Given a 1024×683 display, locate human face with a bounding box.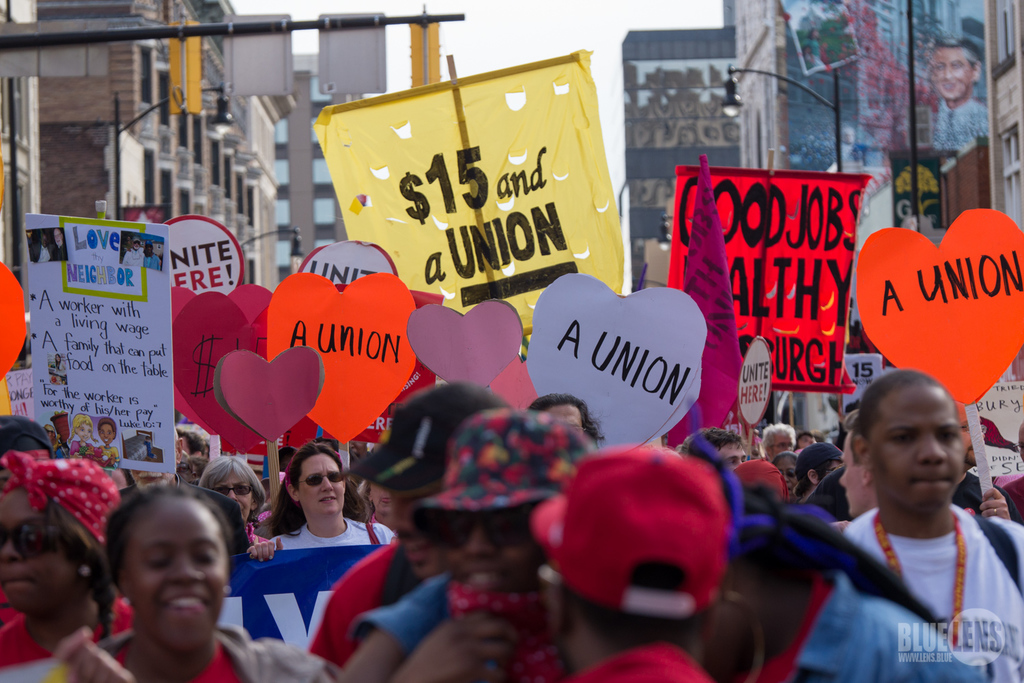
Located: <region>545, 403, 584, 432</region>.
